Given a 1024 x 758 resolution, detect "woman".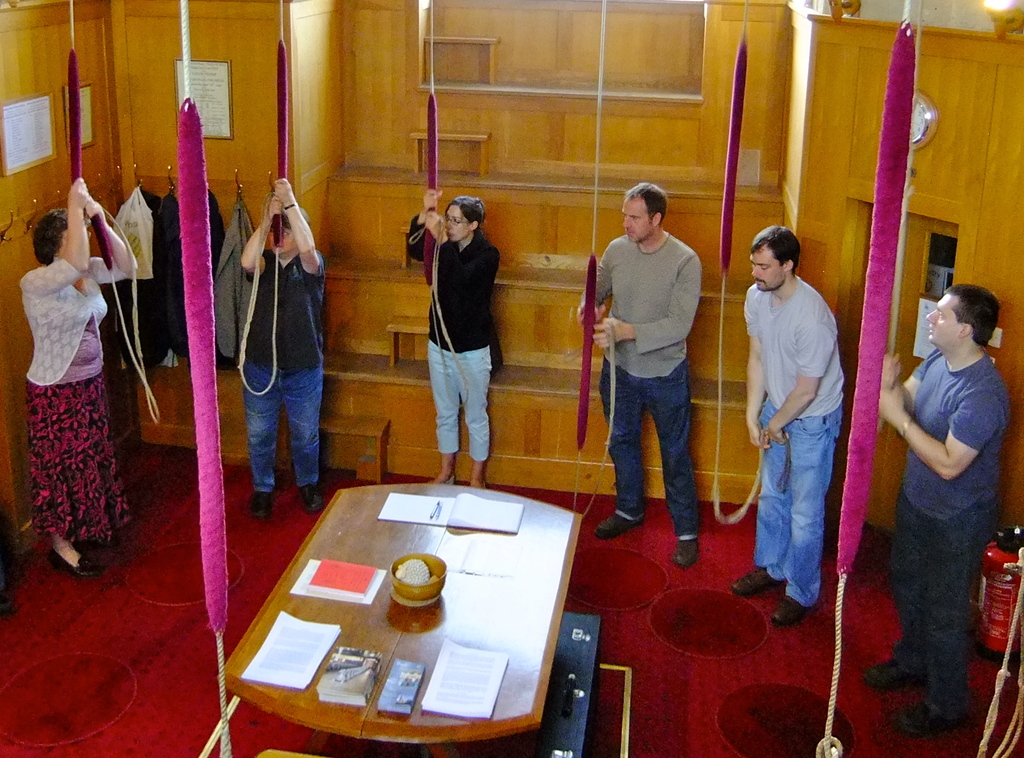
245,174,334,520.
